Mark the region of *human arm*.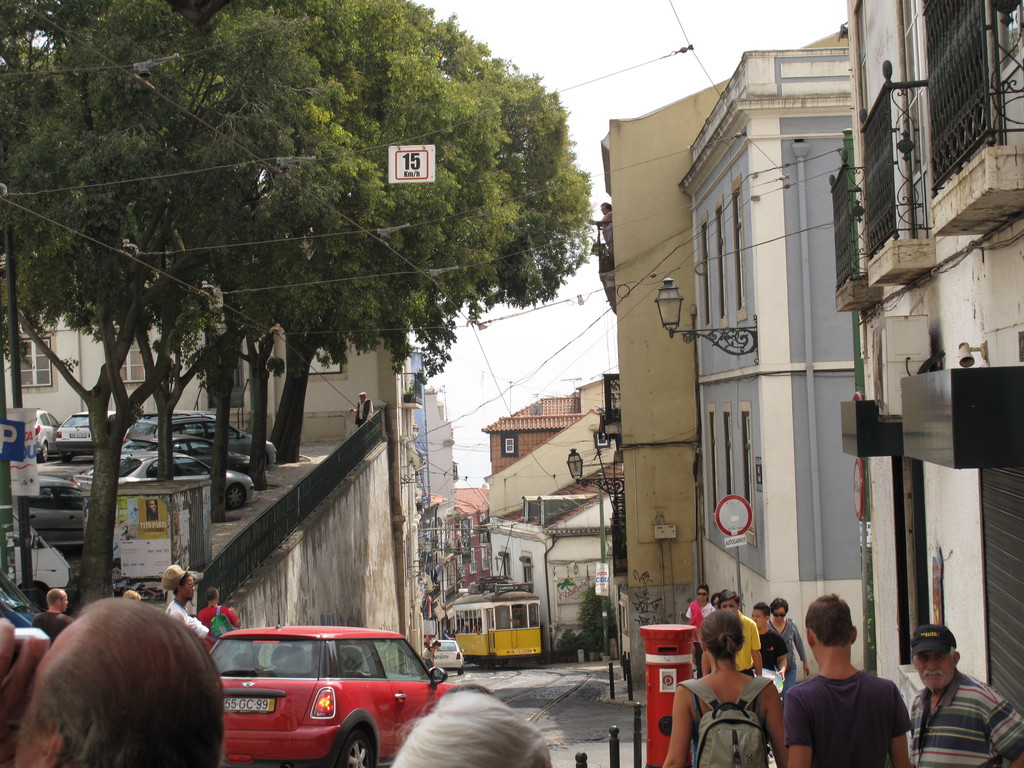
Region: select_region(755, 671, 797, 767).
